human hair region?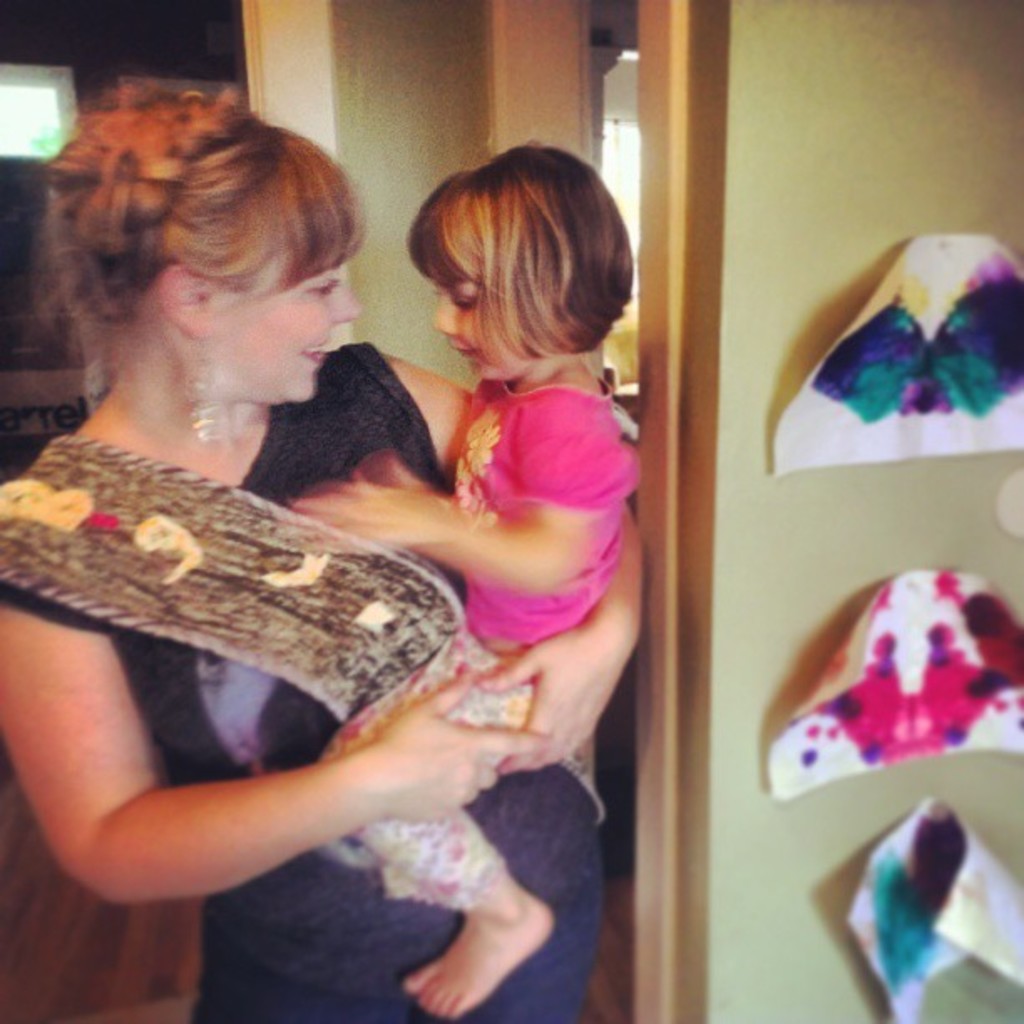
bbox=(405, 134, 607, 403)
